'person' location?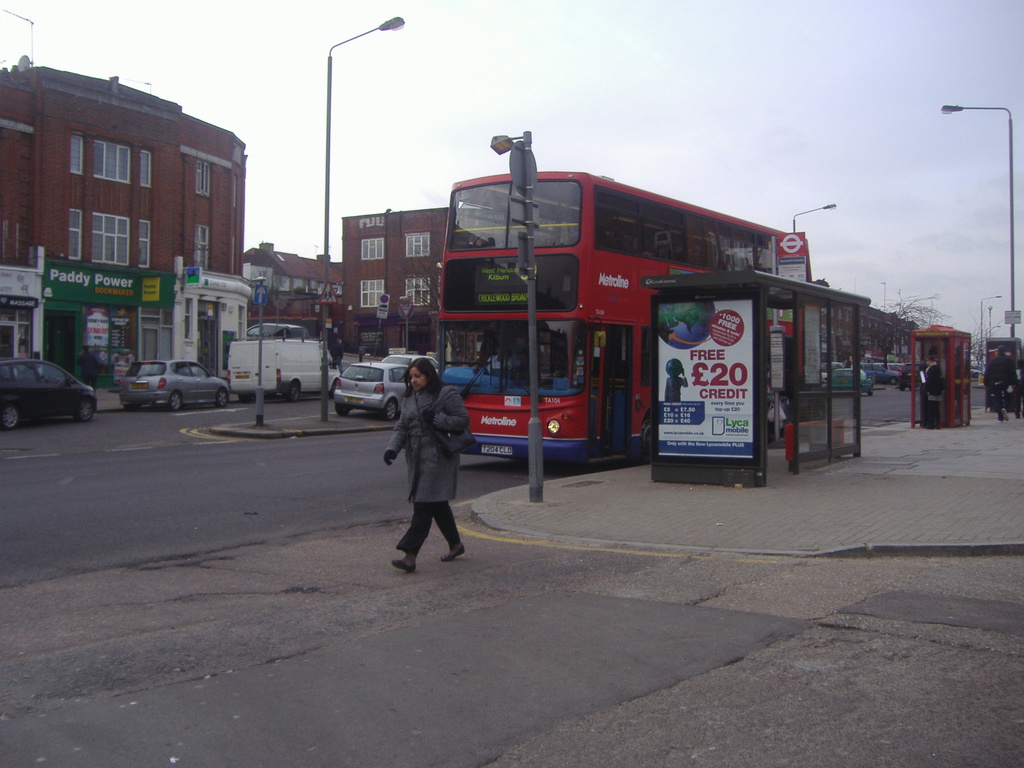
box(984, 345, 1016, 422)
